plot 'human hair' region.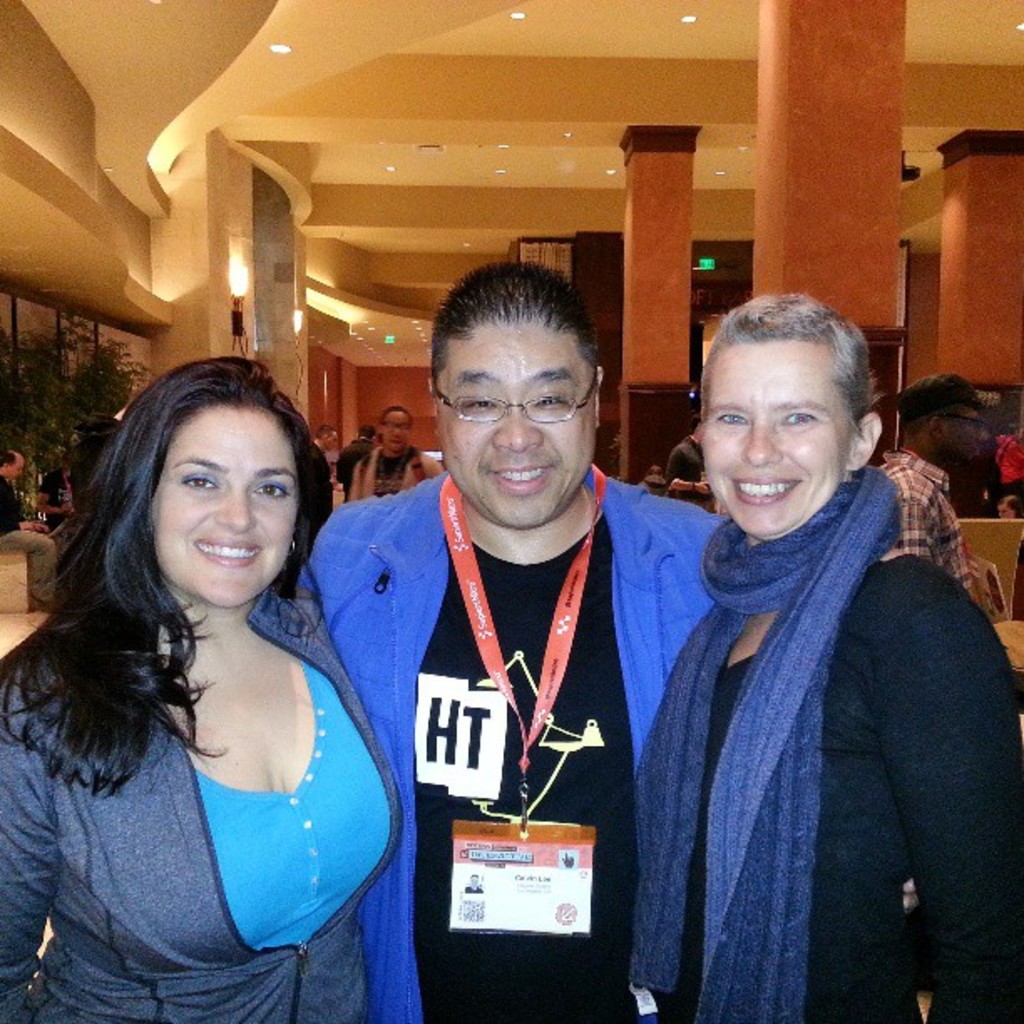
Plotted at l=0, t=447, r=22, b=475.
